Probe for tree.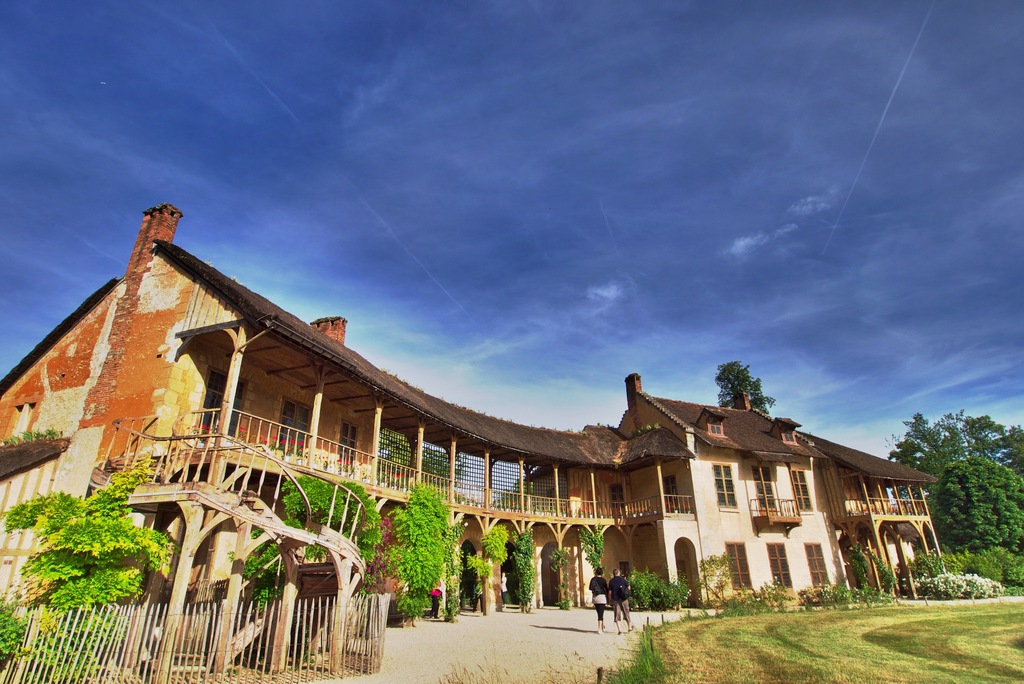
Probe result: box=[390, 474, 461, 624].
